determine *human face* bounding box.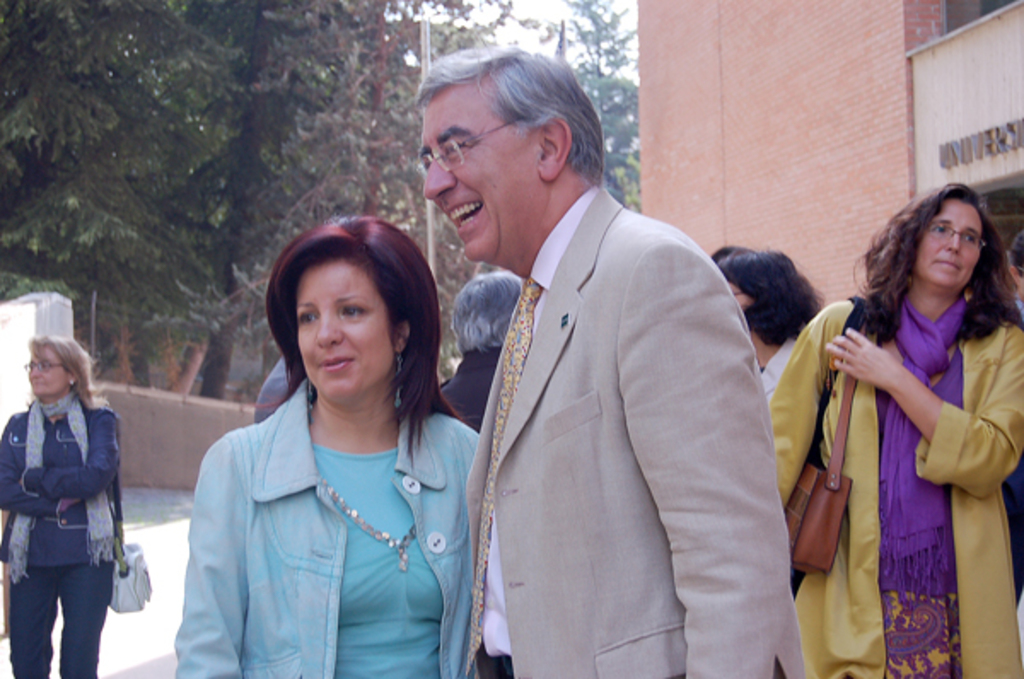
Determined: 425/96/543/261.
